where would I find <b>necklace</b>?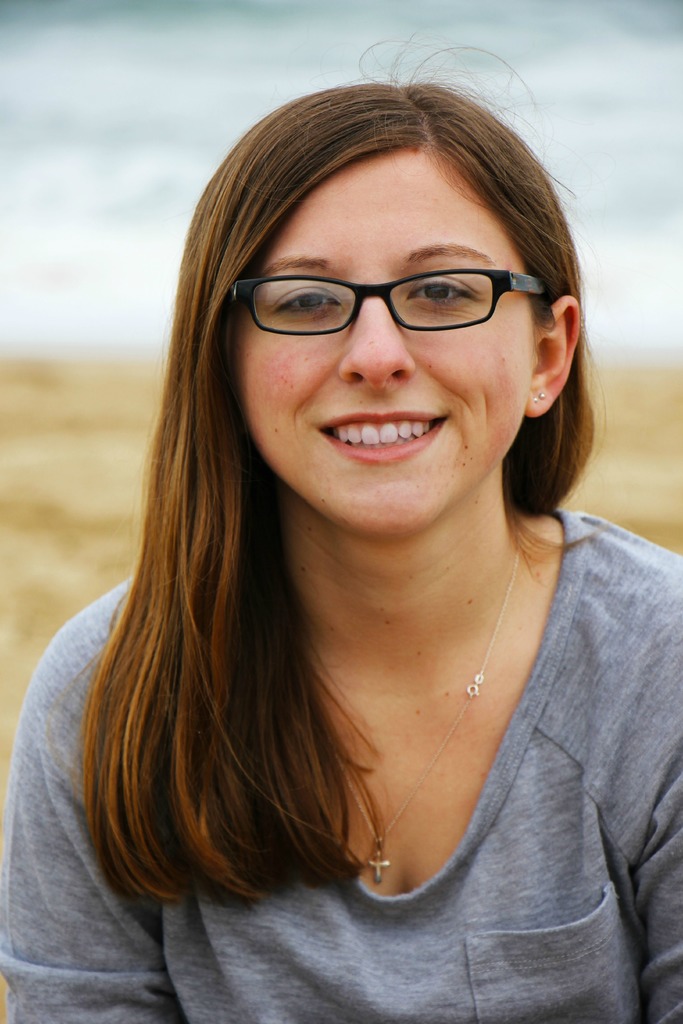
At region(288, 480, 526, 920).
